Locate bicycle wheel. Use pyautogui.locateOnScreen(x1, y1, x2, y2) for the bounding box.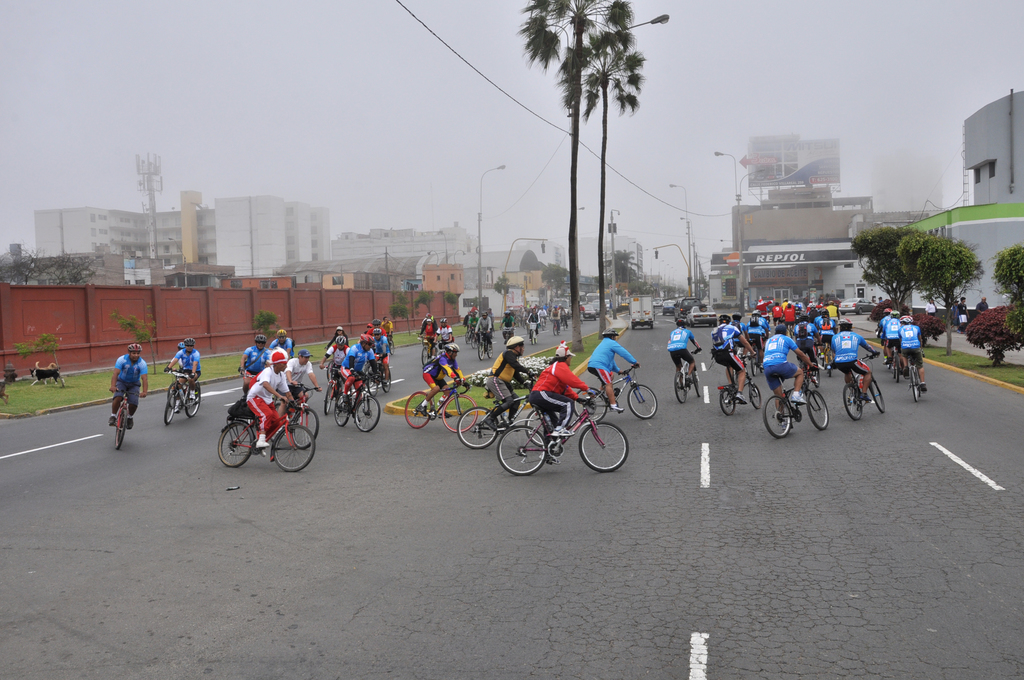
pyautogui.locateOnScreen(465, 330, 468, 344).
